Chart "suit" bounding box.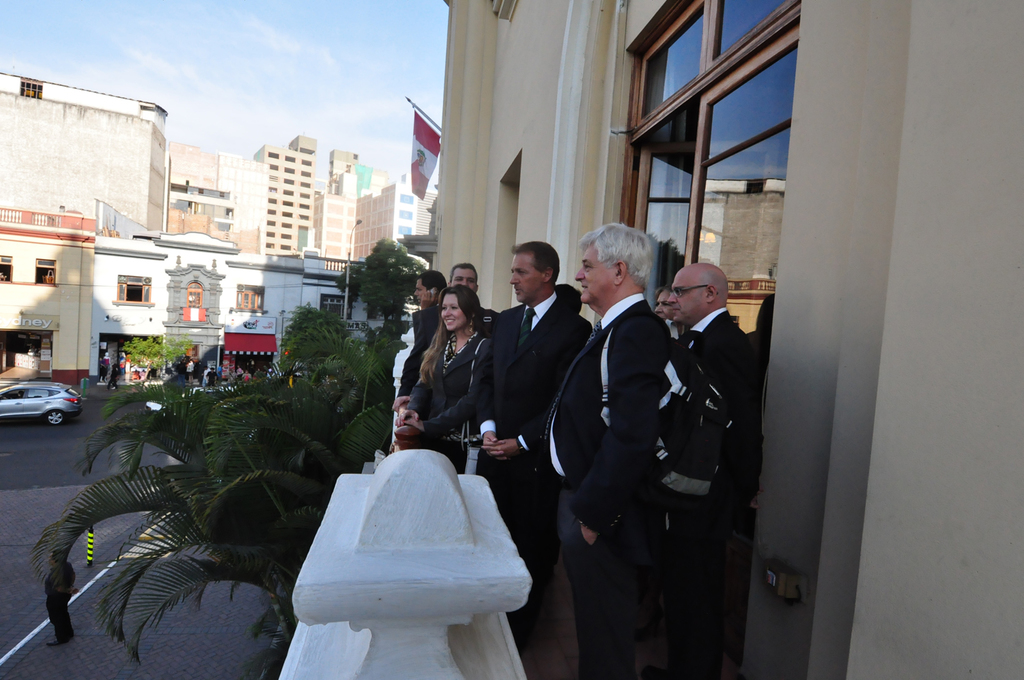
Charted: bbox=[483, 243, 586, 511].
